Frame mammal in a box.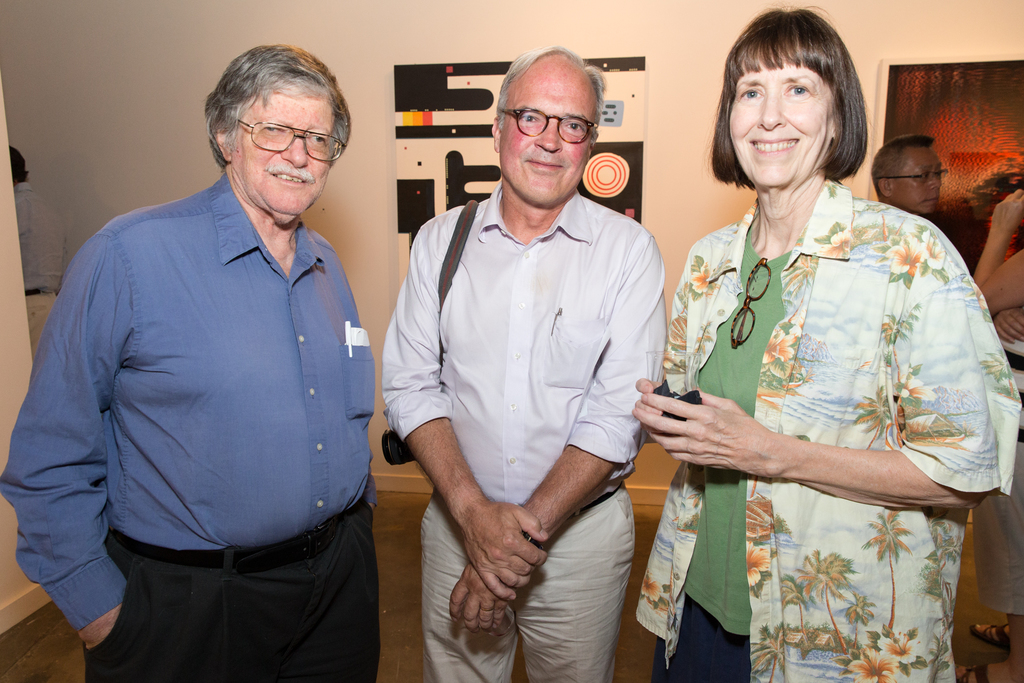
l=871, t=135, r=947, b=231.
